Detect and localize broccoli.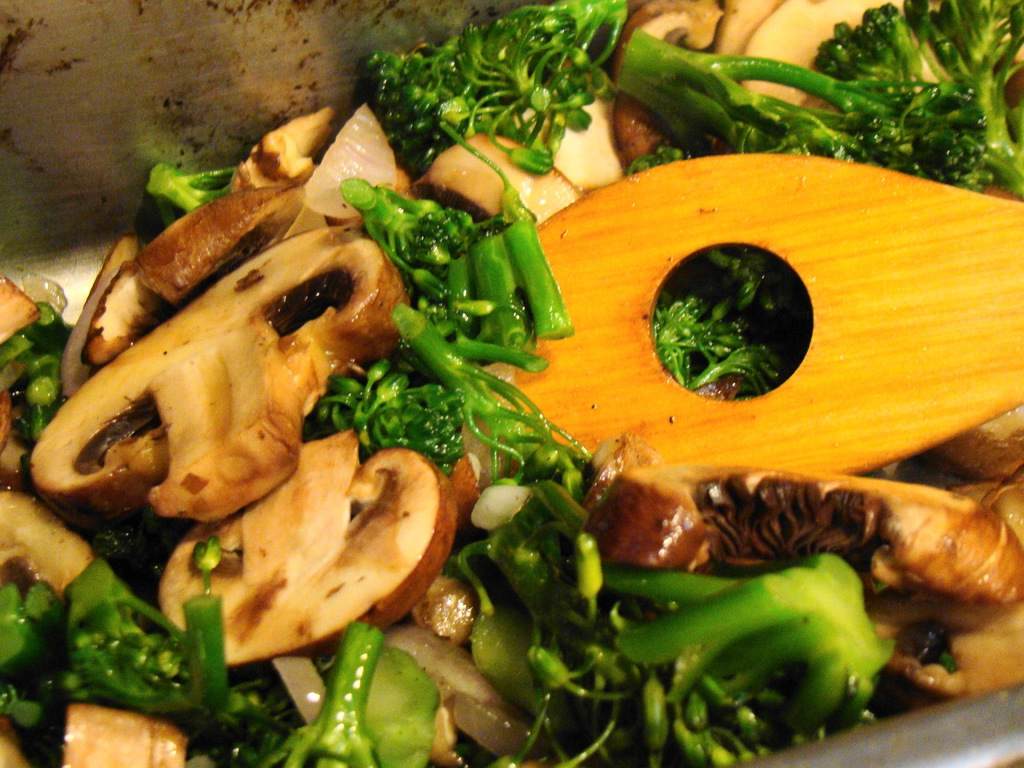
Localized at [x1=454, y1=520, x2=902, y2=767].
